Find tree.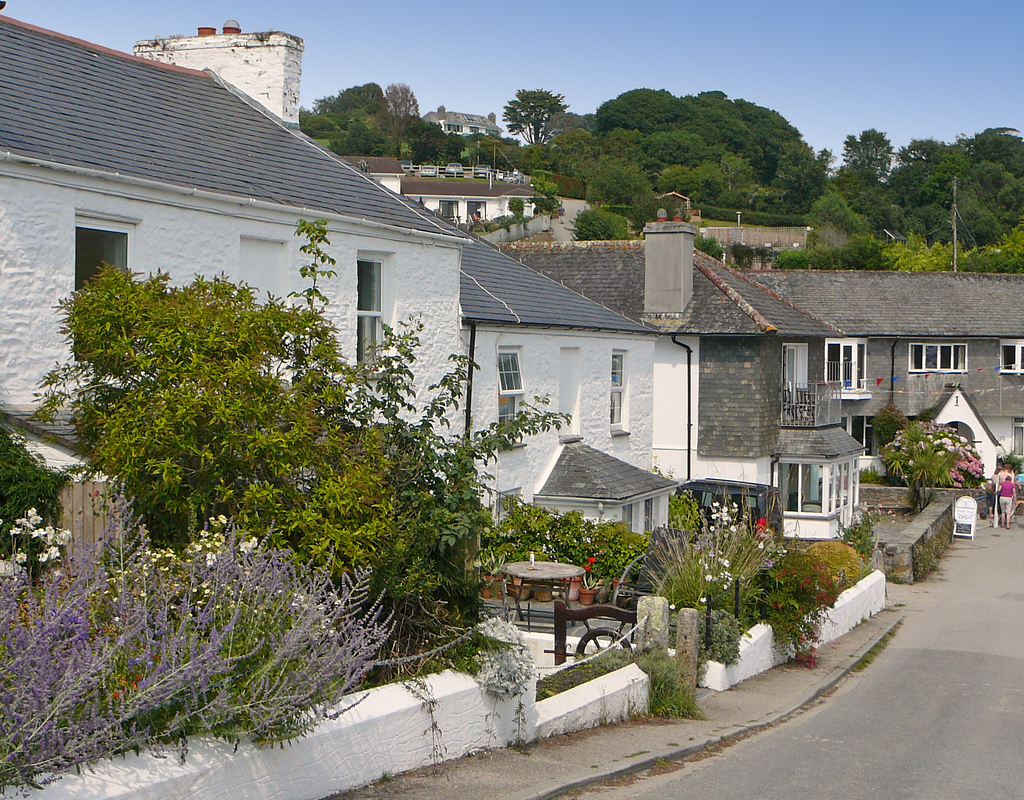
25 214 579 687.
